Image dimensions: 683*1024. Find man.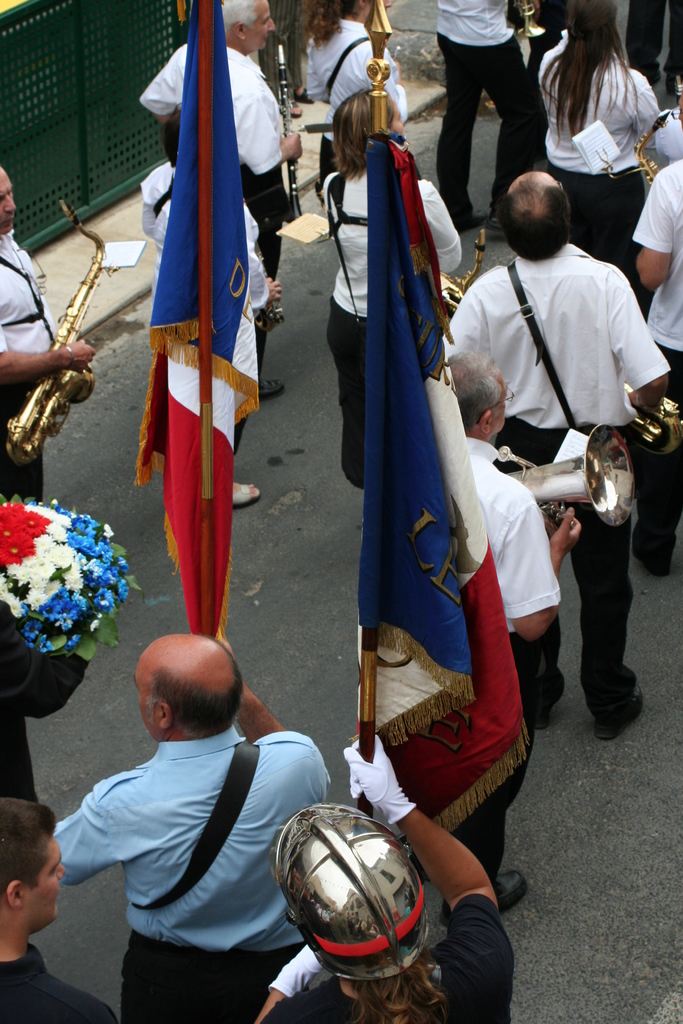
359/354/584/919.
